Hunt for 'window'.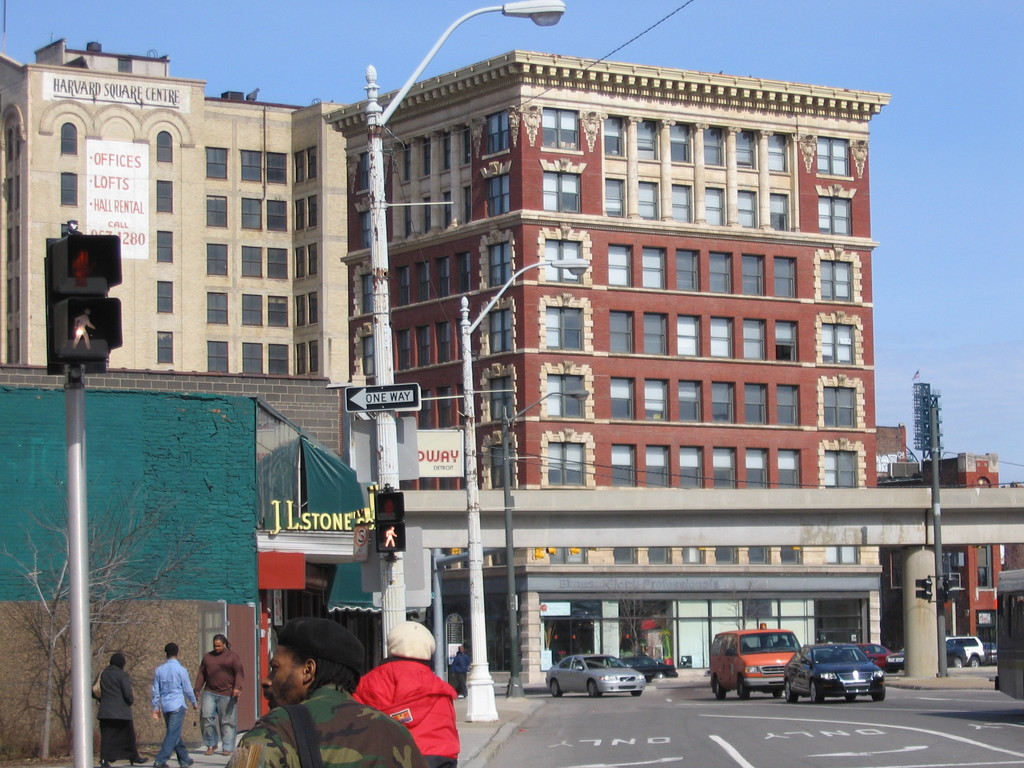
Hunted down at 781,452,802,484.
